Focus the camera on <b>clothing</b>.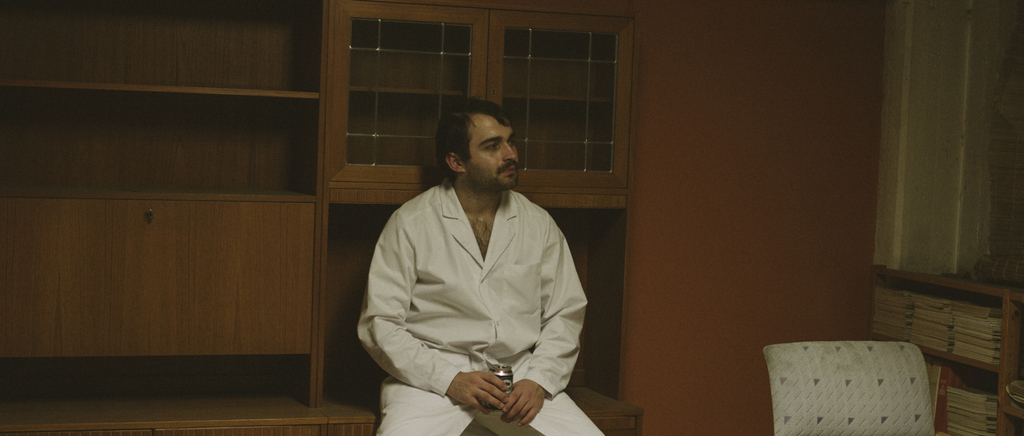
Focus region: left=360, top=181, right=602, bottom=435.
